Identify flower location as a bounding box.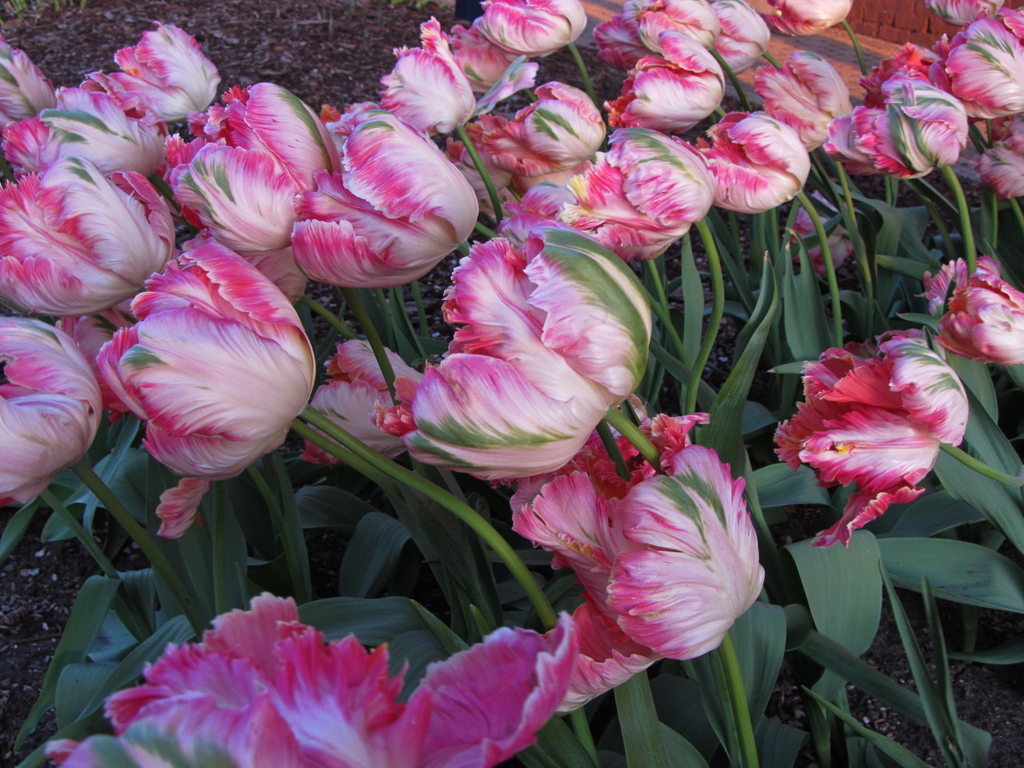
[775,328,984,532].
